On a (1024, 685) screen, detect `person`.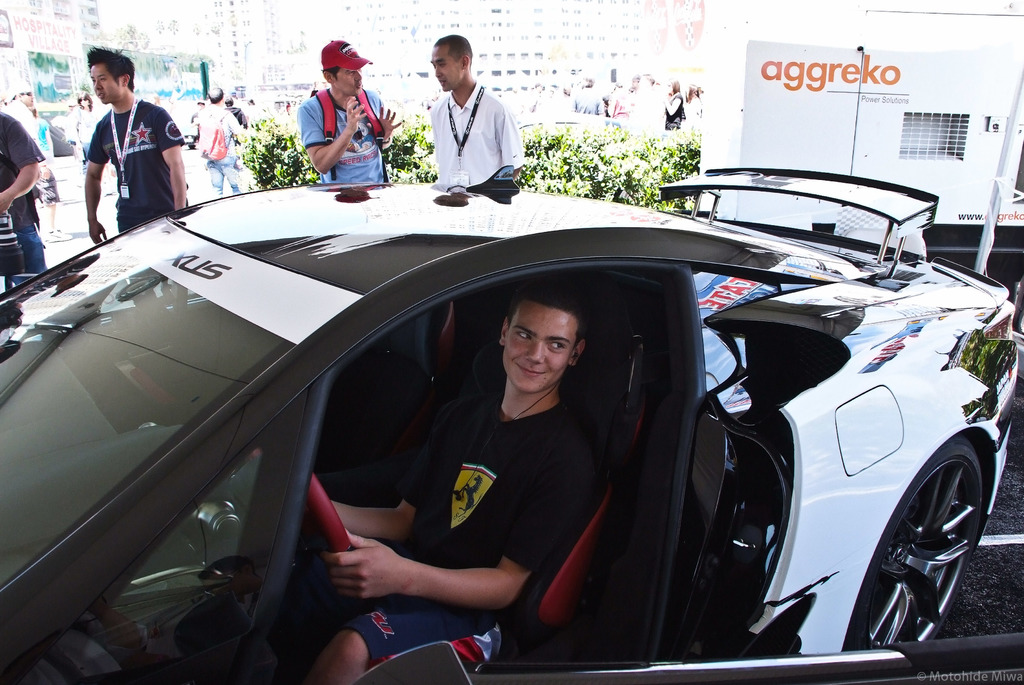
294, 278, 607, 681.
